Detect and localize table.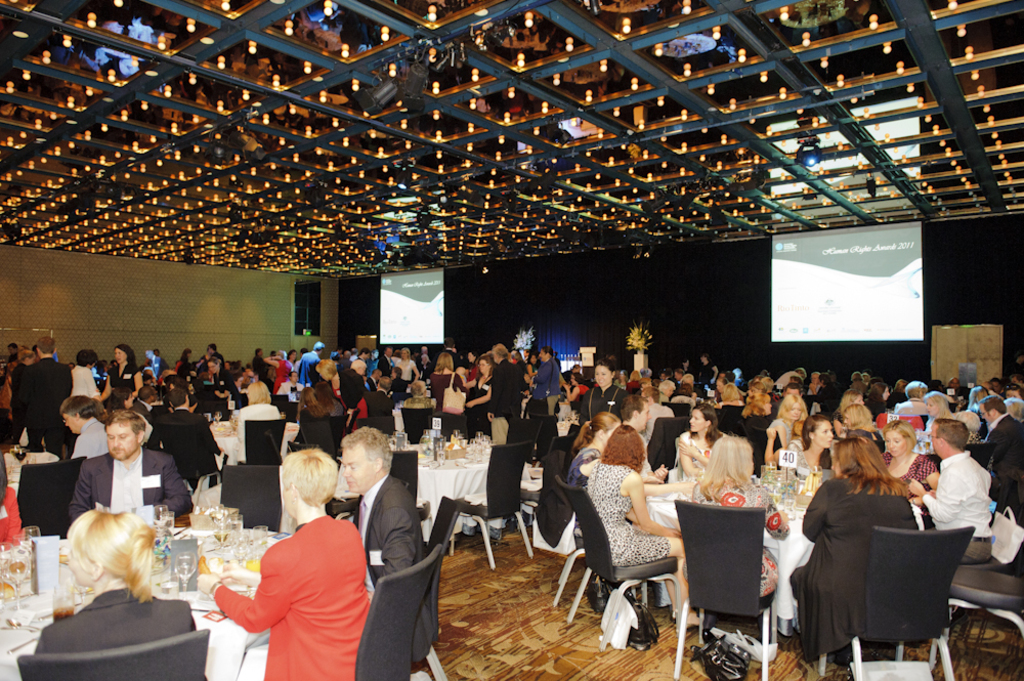
Localized at <region>391, 434, 500, 558</region>.
